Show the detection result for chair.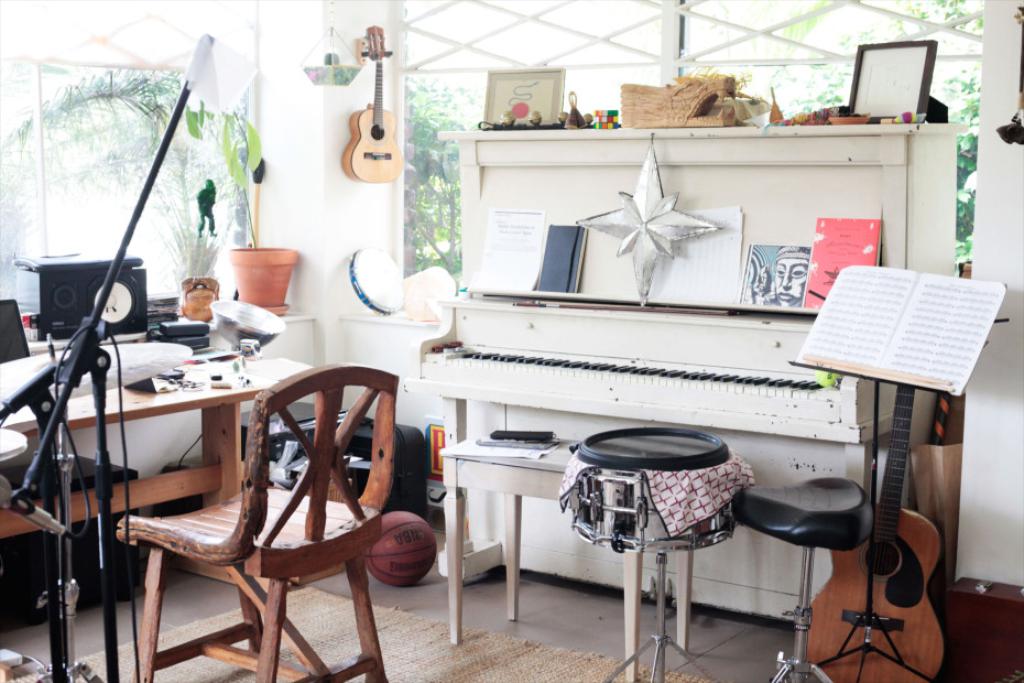
detection(95, 347, 414, 676).
